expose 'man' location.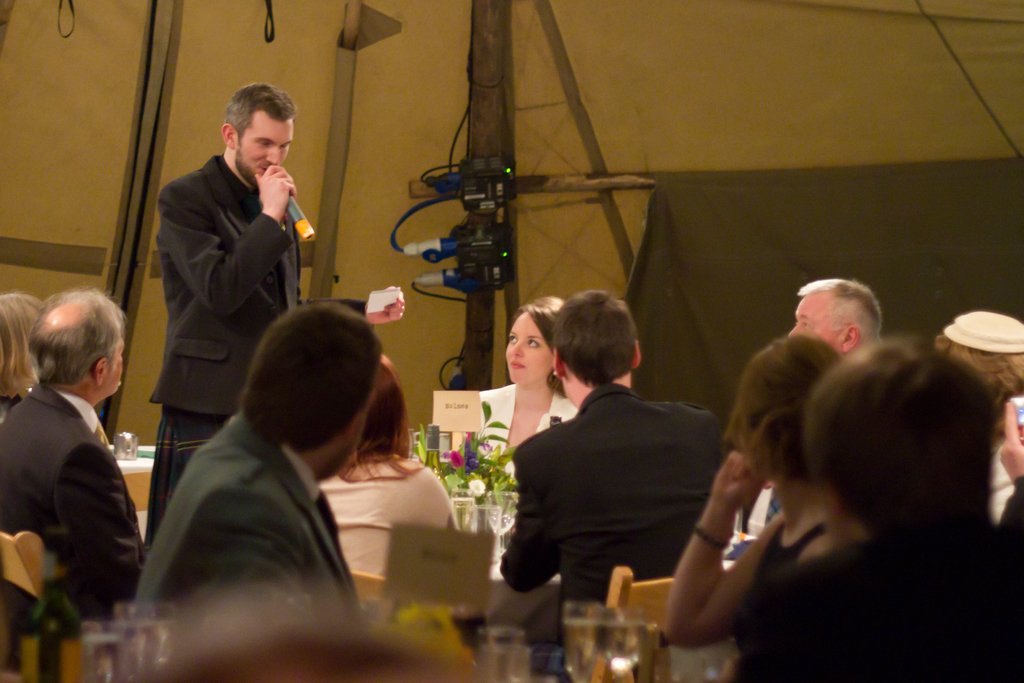
Exposed at (left=475, top=289, right=733, bottom=633).
